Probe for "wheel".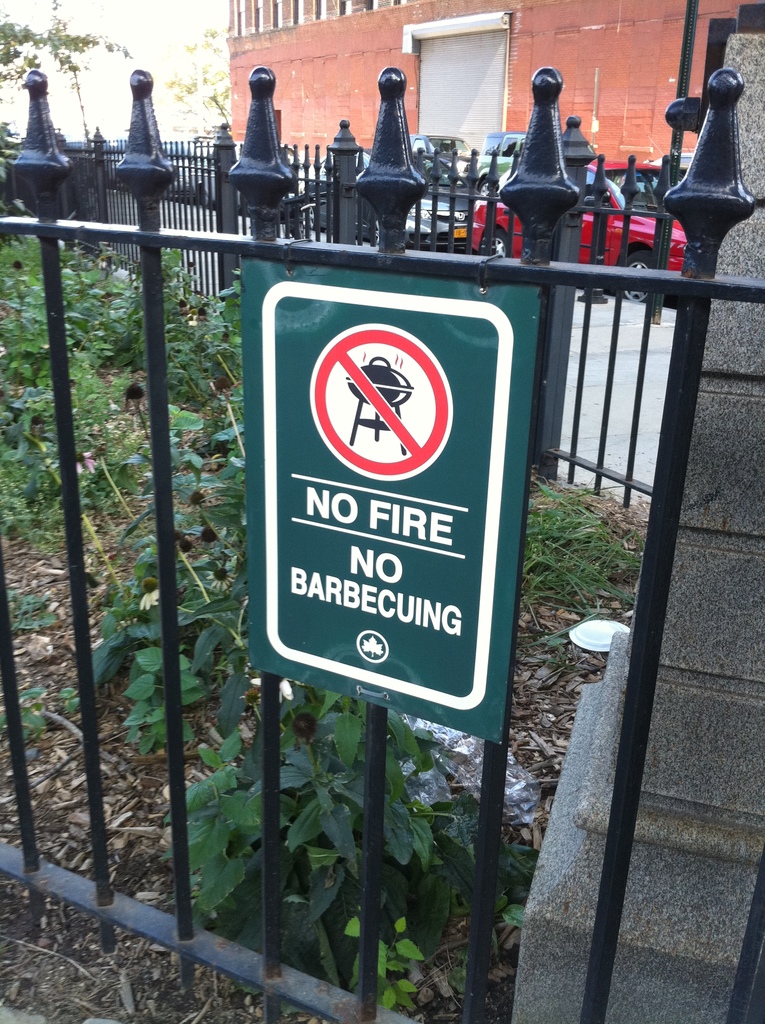
Probe result: bbox(302, 204, 316, 230).
